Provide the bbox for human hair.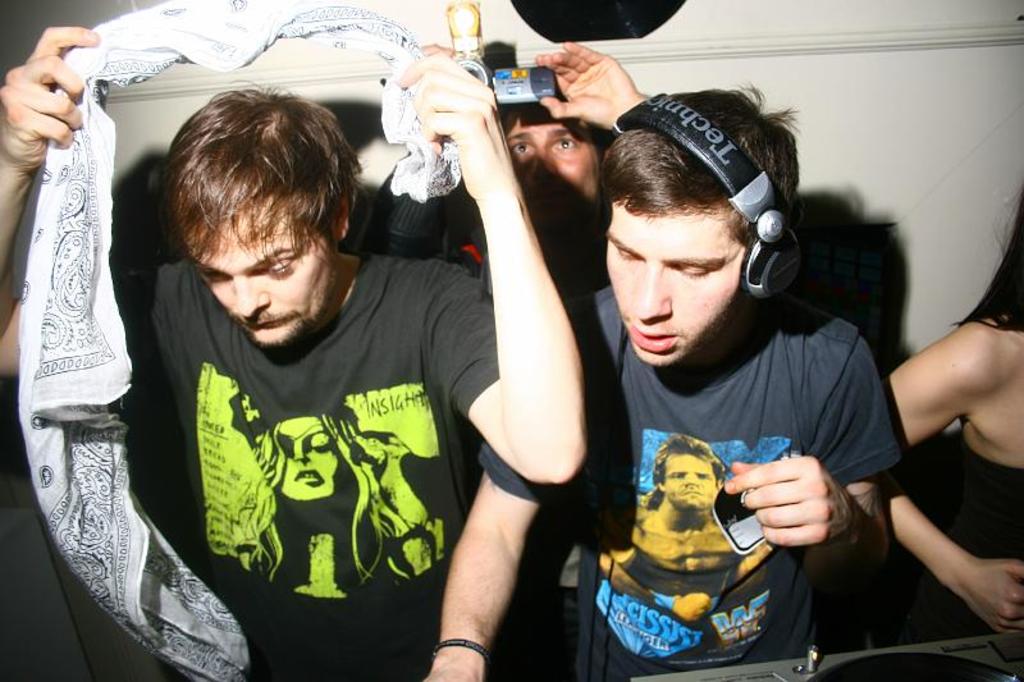
x1=161, y1=83, x2=364, y2=269.
